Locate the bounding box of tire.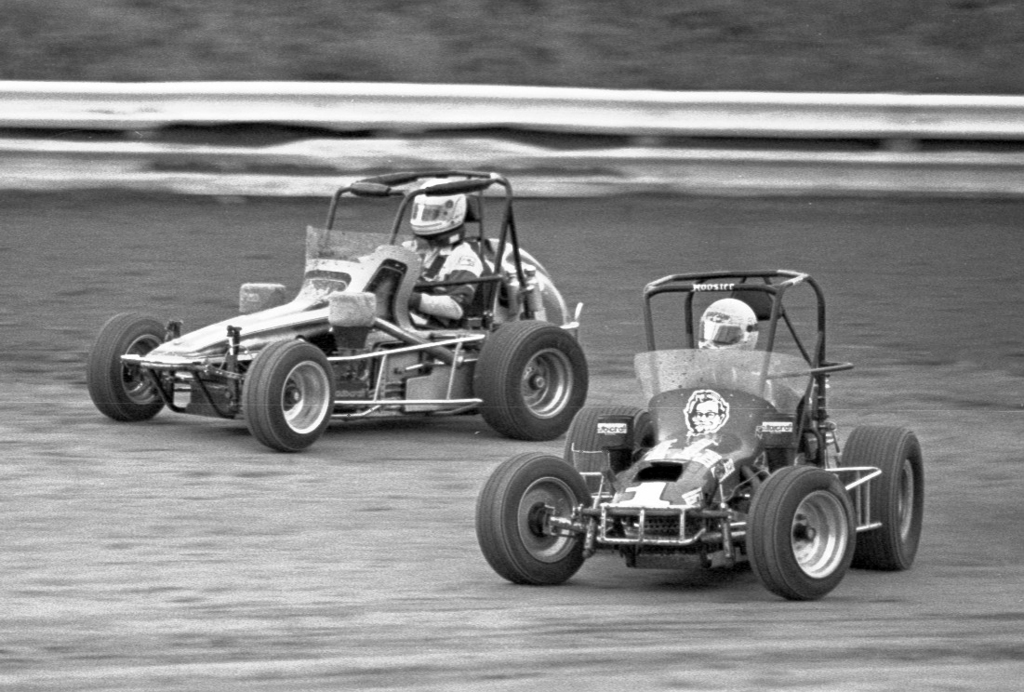
Bounding box: region(242, 339, 334, 453).
